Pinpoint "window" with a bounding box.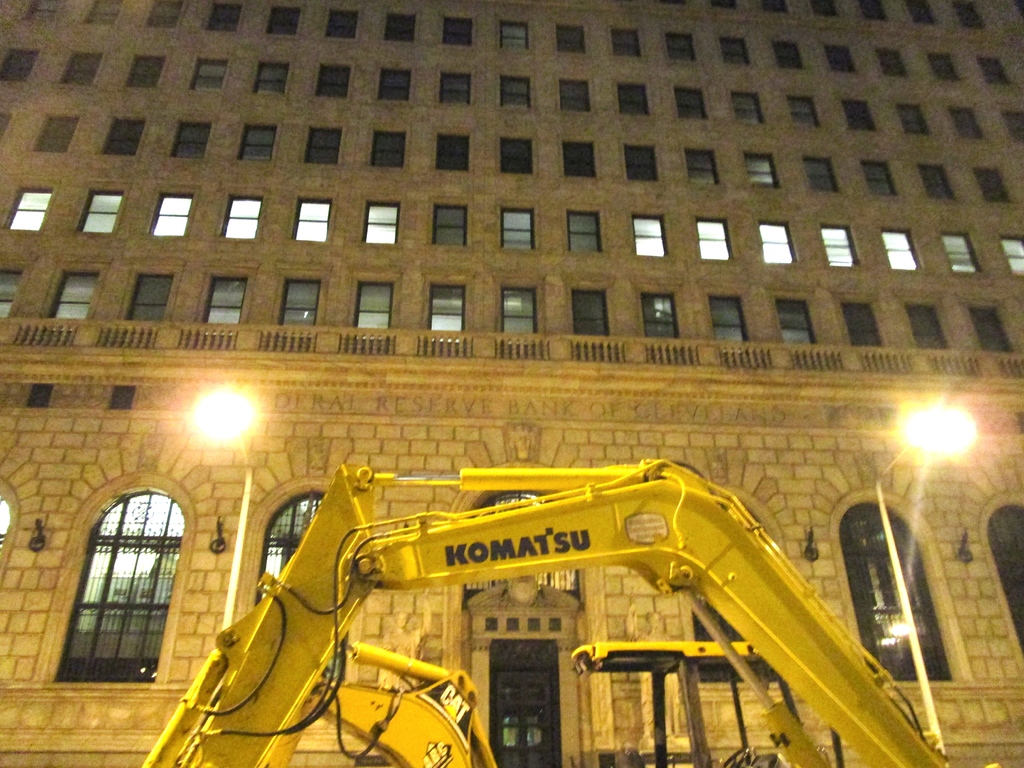
{"x1": 371, "y1": 131, "x2": 409, "y2": 166}.
